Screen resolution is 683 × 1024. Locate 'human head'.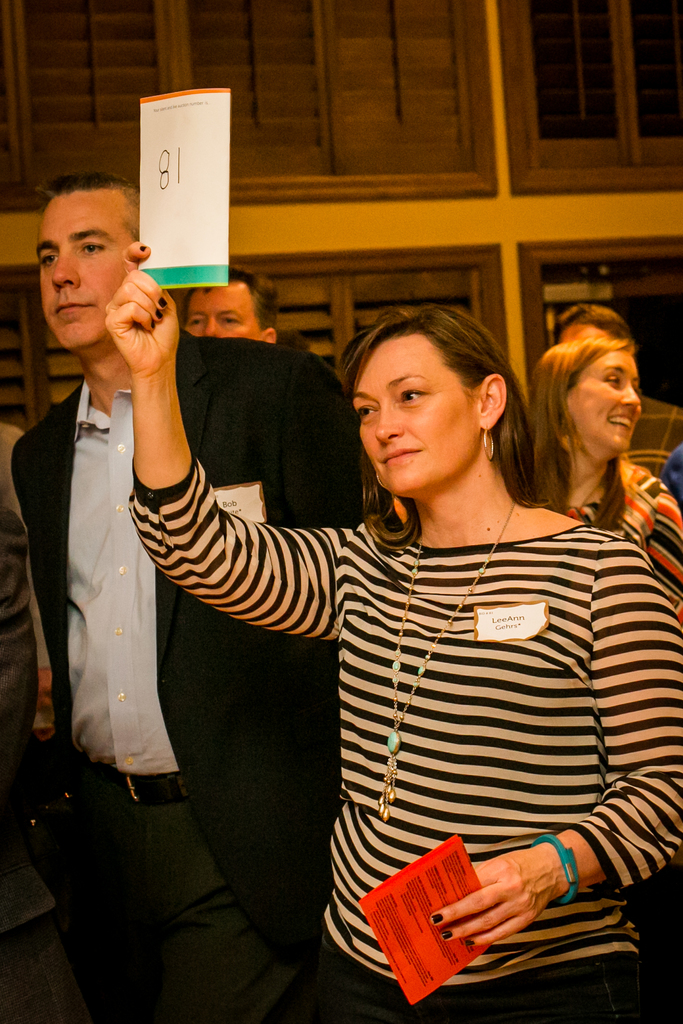
pyautogui.locateOnScreen(36, 176, 129, 349).
